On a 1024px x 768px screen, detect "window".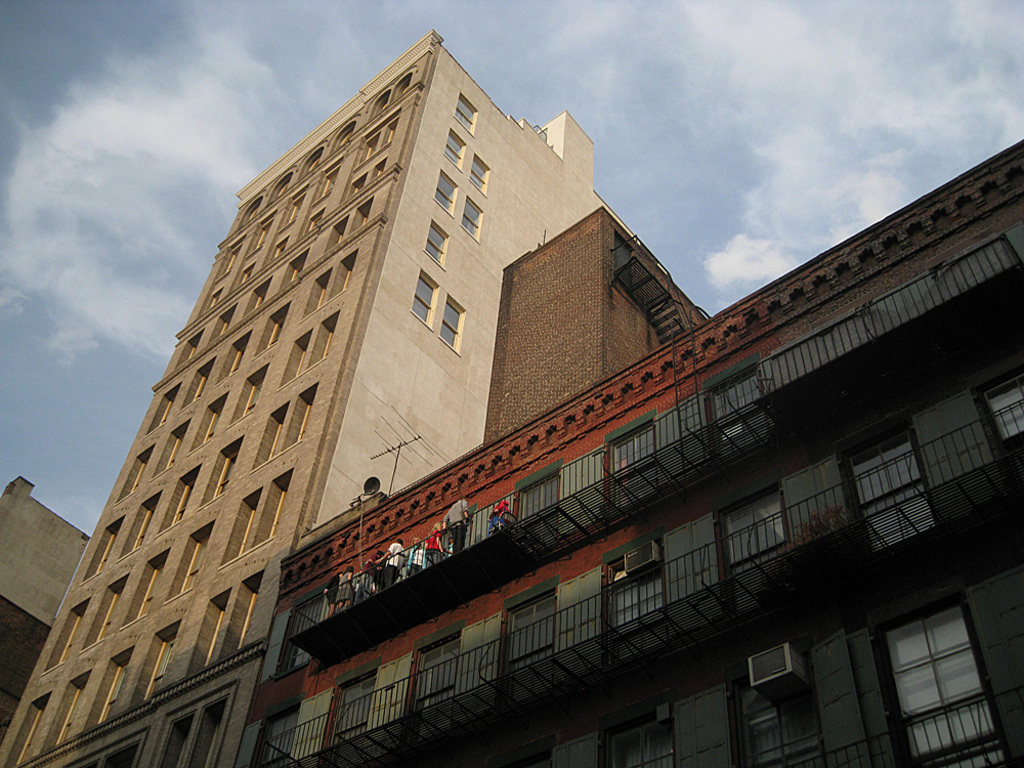
(388, 70, 422, 103).
